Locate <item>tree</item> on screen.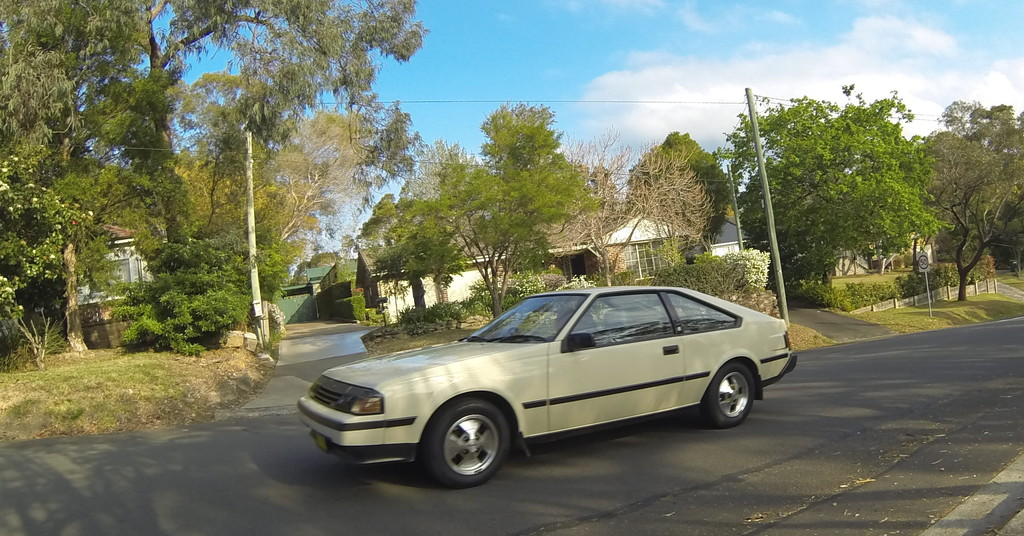
On screen at rect(906, 91, 1023, 311).
